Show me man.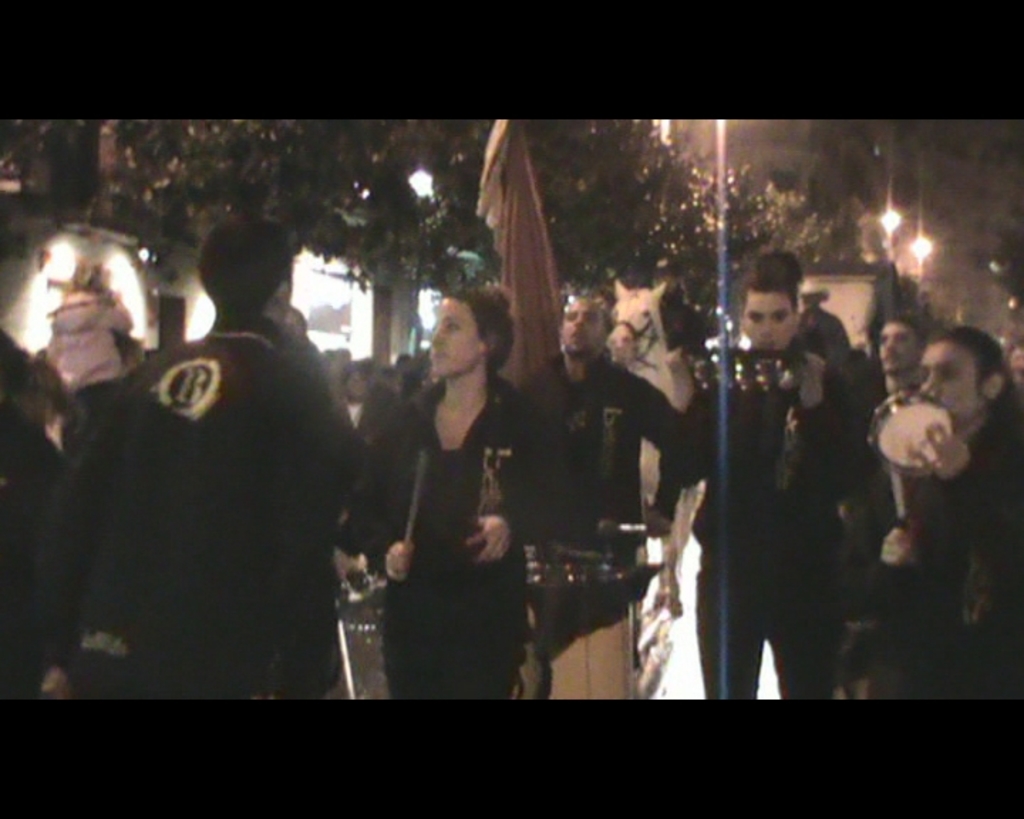
man is here: 690/264/865/701.
